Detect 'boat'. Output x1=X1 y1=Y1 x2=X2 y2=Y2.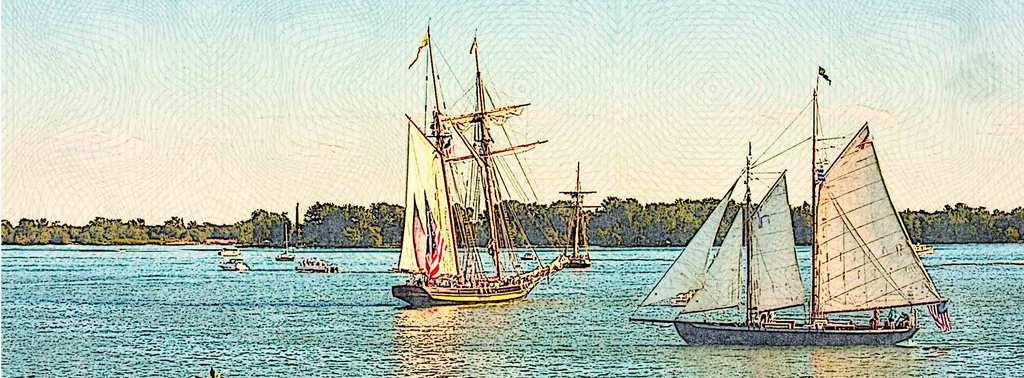
x1=647 y1=125 x2=920 y2=366.
